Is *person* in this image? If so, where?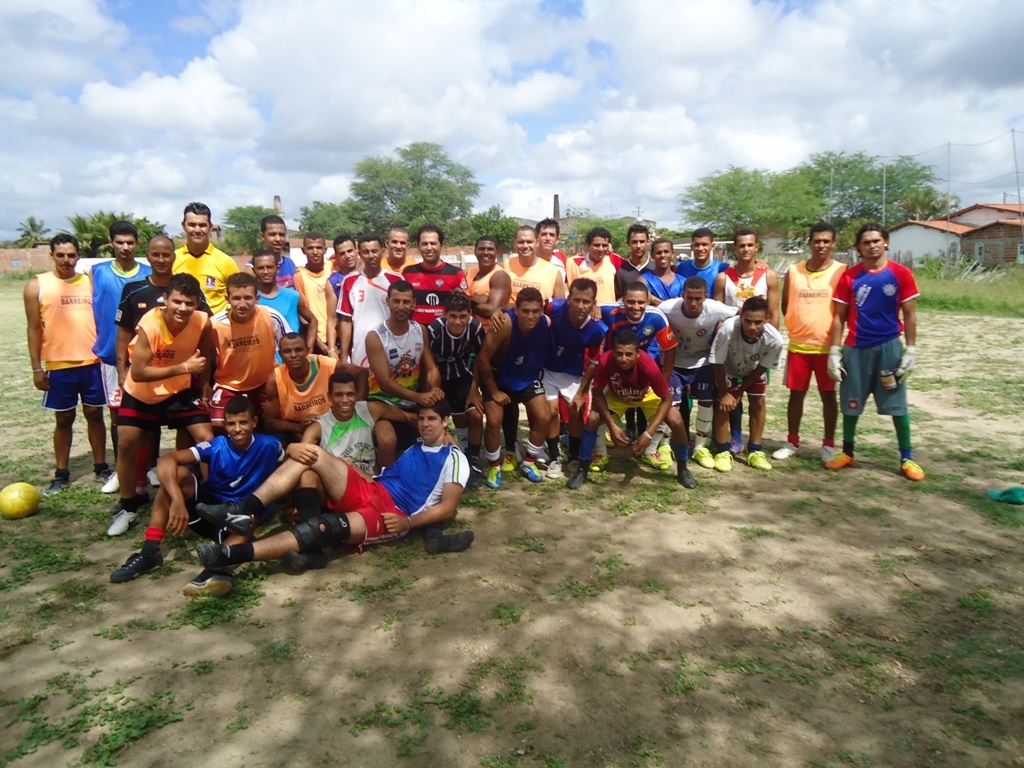
Yes, at [x1=361, y1=277, x2=443, y2=464].
